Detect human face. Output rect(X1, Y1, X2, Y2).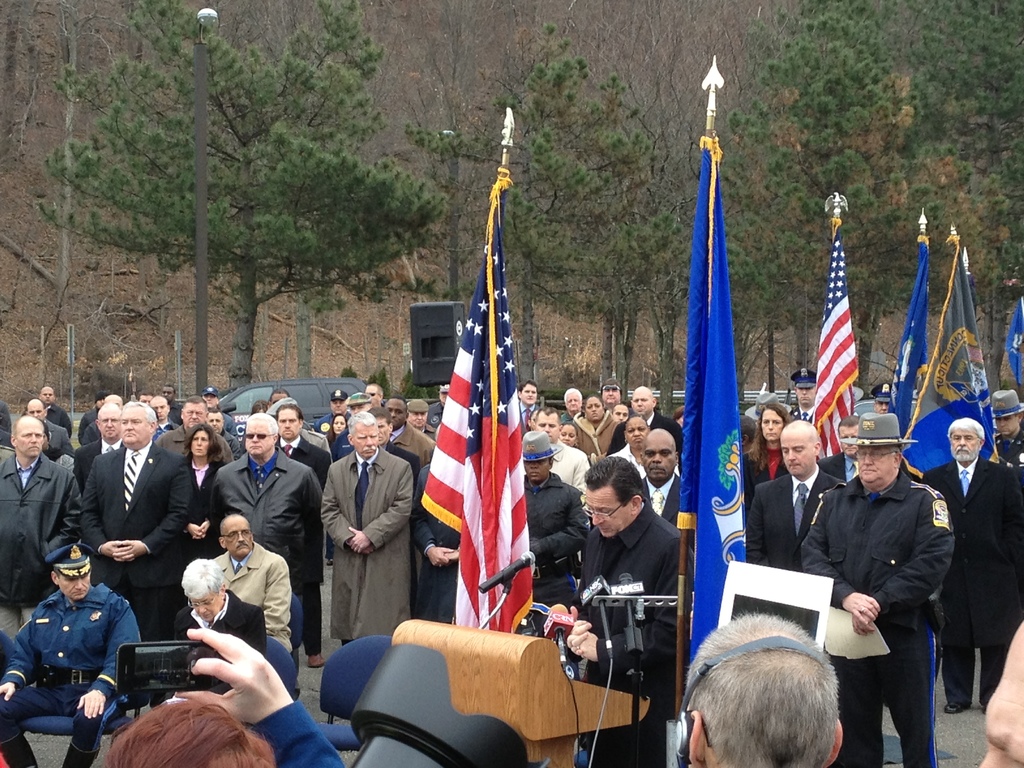
rect(795, 387, 815, 406).
